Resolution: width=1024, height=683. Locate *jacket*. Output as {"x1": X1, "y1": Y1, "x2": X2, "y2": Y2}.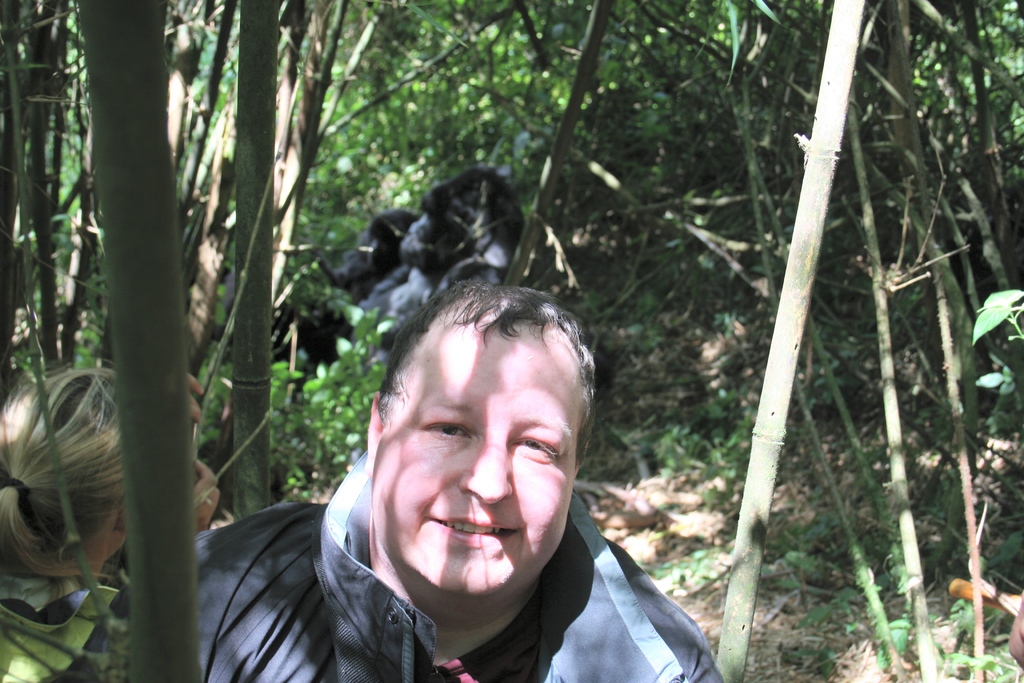
{"x1": 191, "y1": 450, "x2": 725, "y2": 682}.
